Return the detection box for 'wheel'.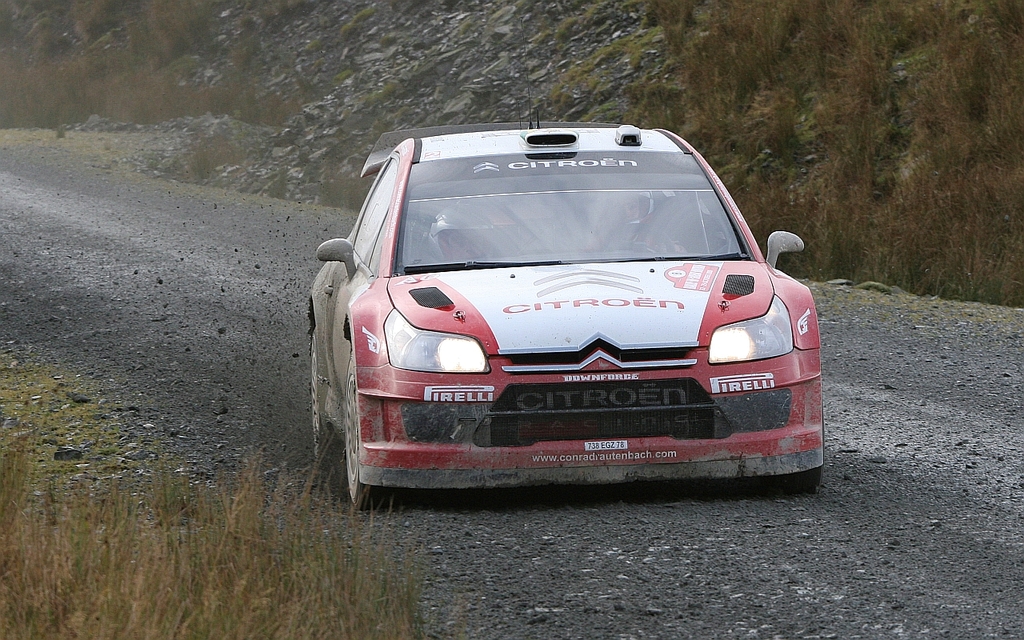
x1=345 y1=362 x2=390 y2=510.
